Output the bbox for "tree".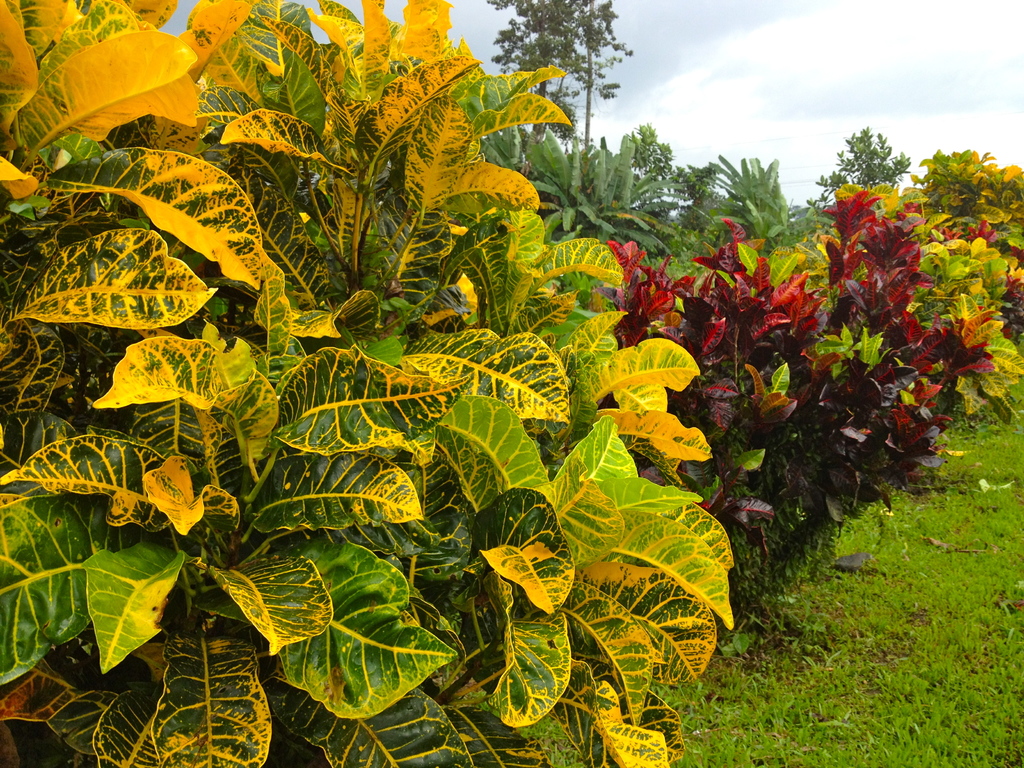
<region>486, 0, 637, 155</region>.
